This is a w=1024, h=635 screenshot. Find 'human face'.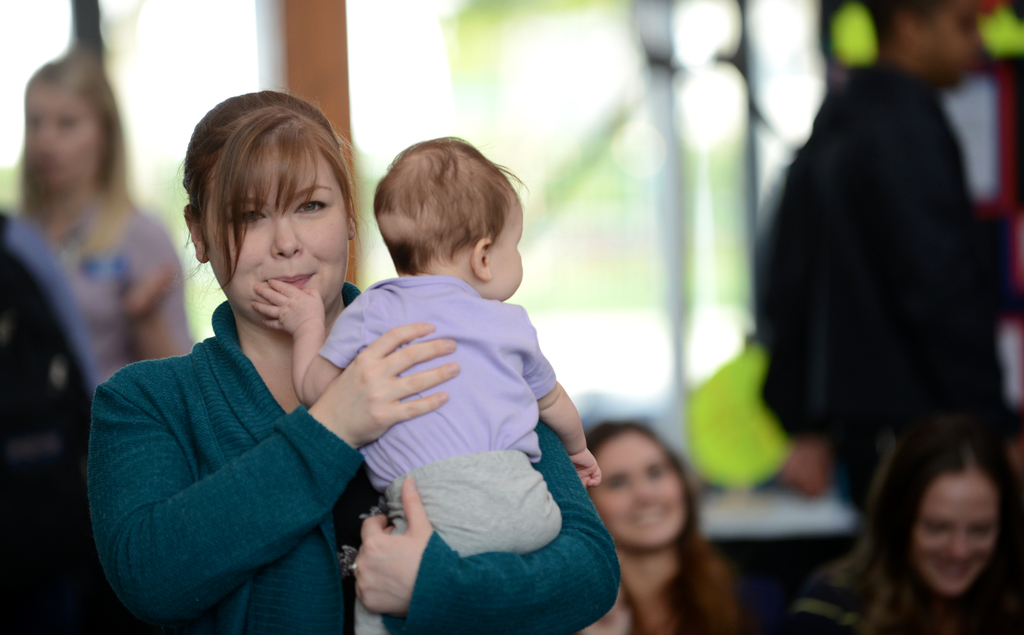
Bounding box: detection(22, 90, 99, 194).
